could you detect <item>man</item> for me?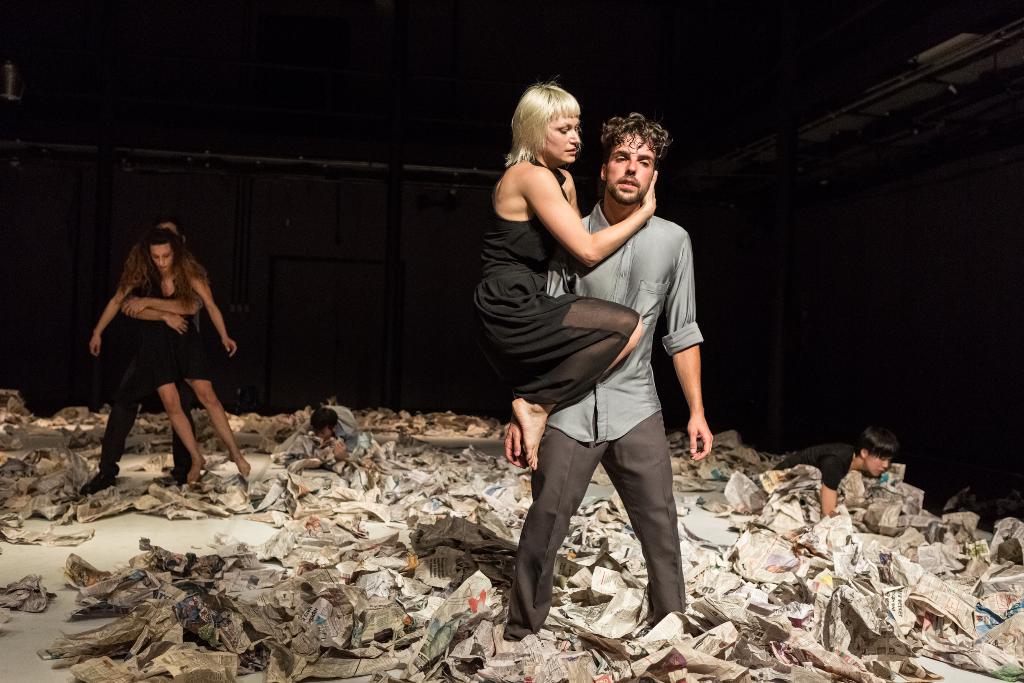
Detection result: detection(466, 71, 718, 638).
